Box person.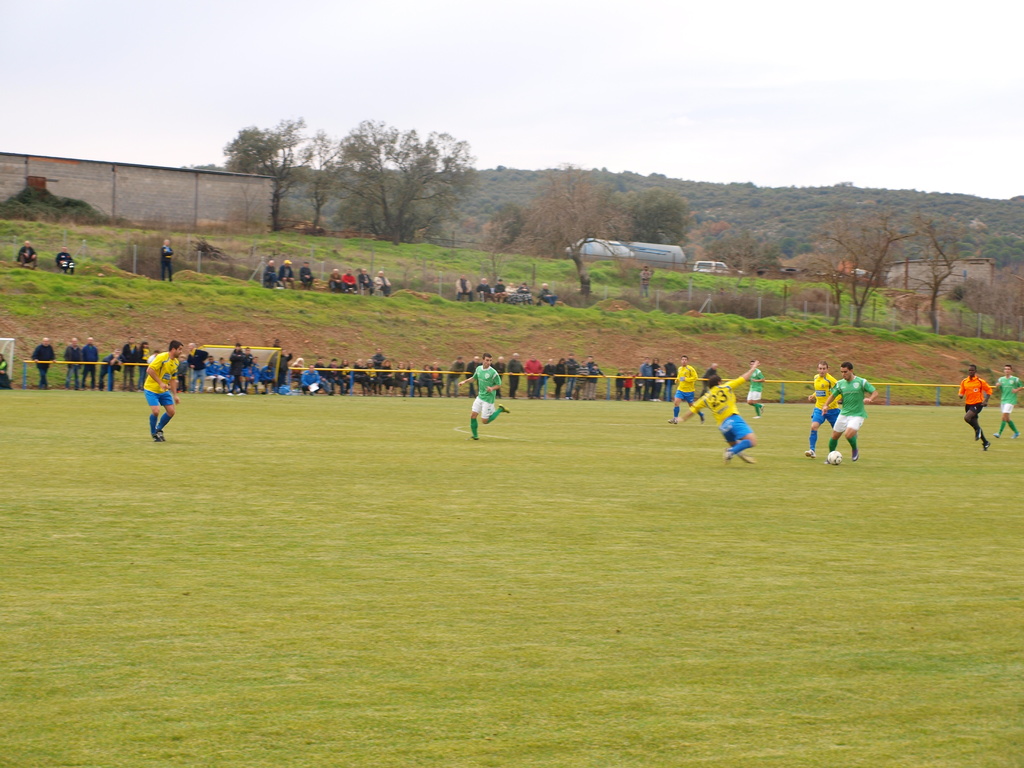
detection(63, 335, 85, 391).
